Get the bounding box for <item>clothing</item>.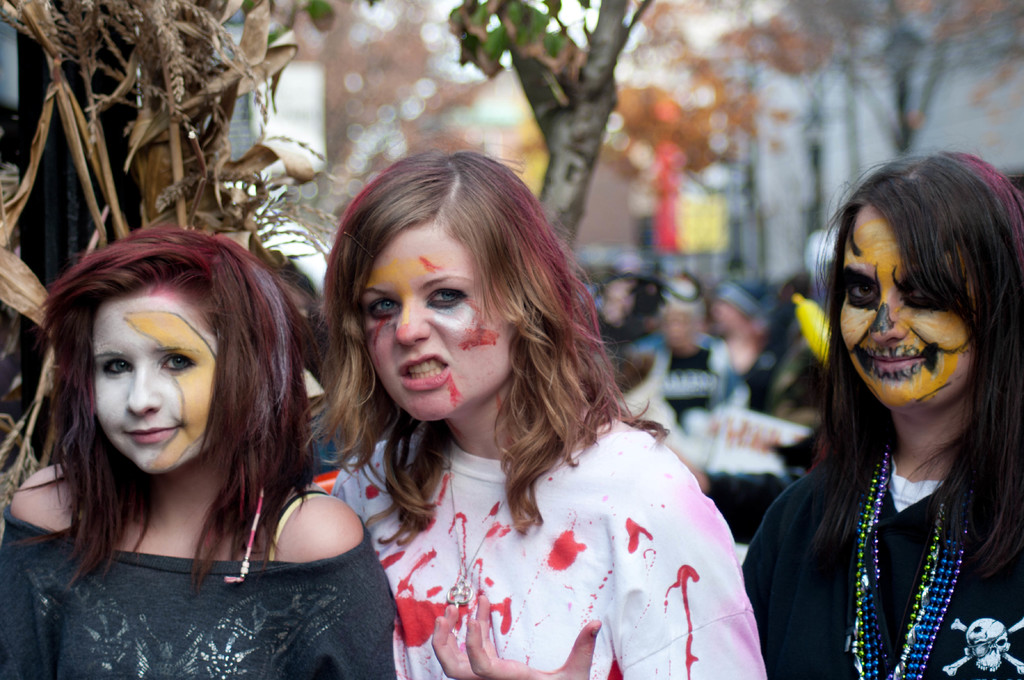
pyautogui.locateOnScreen(1, 509, 396, 679).
